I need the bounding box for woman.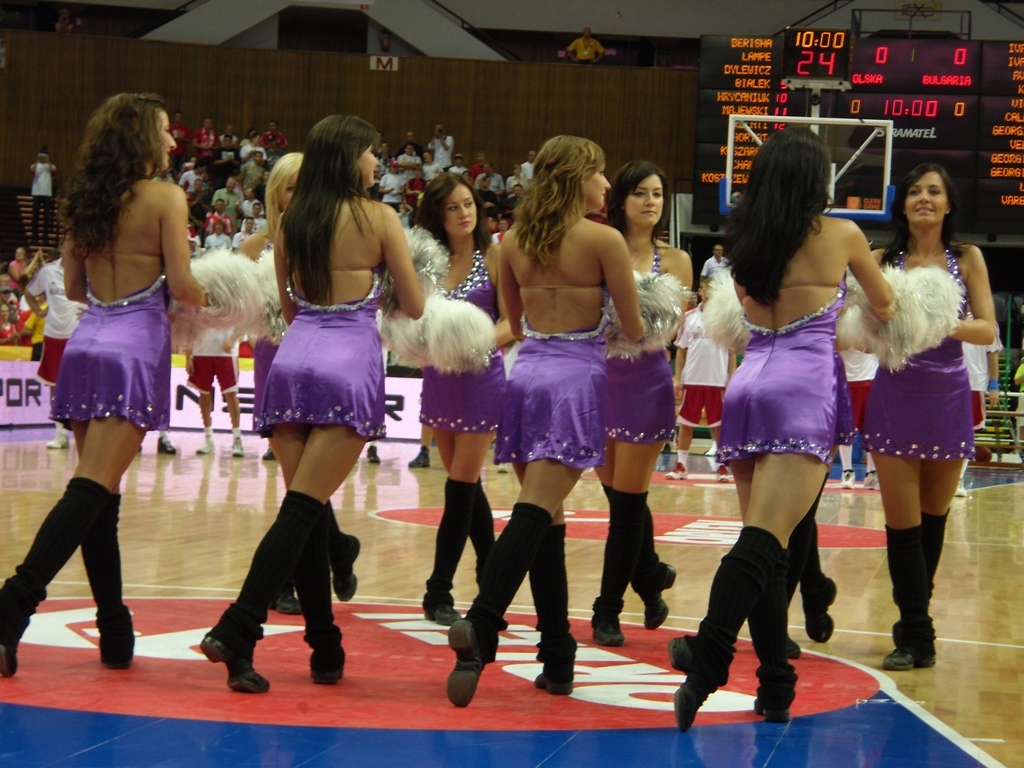
Here it is: 444,133,650,720.
